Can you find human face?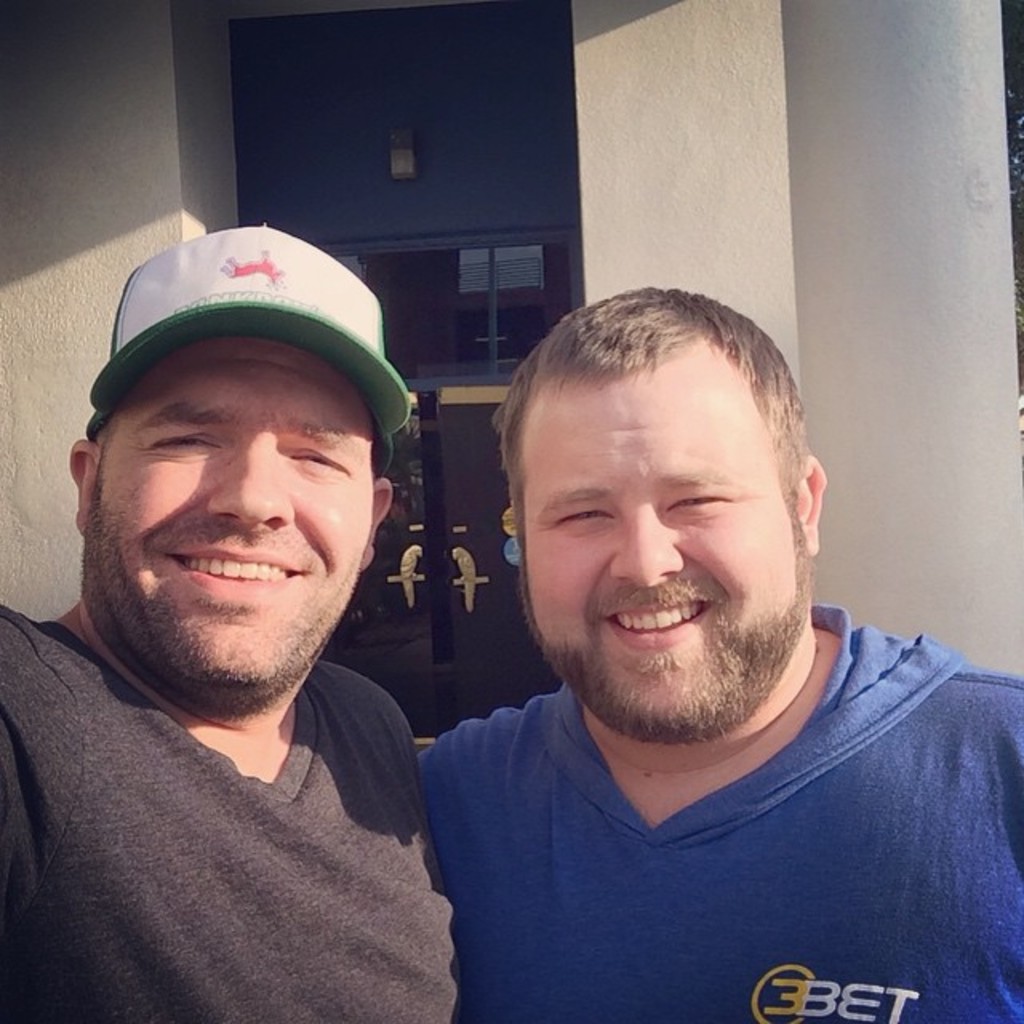
Yes, bounding box: (x1=91, y1=338, x2=374, y2=685).
